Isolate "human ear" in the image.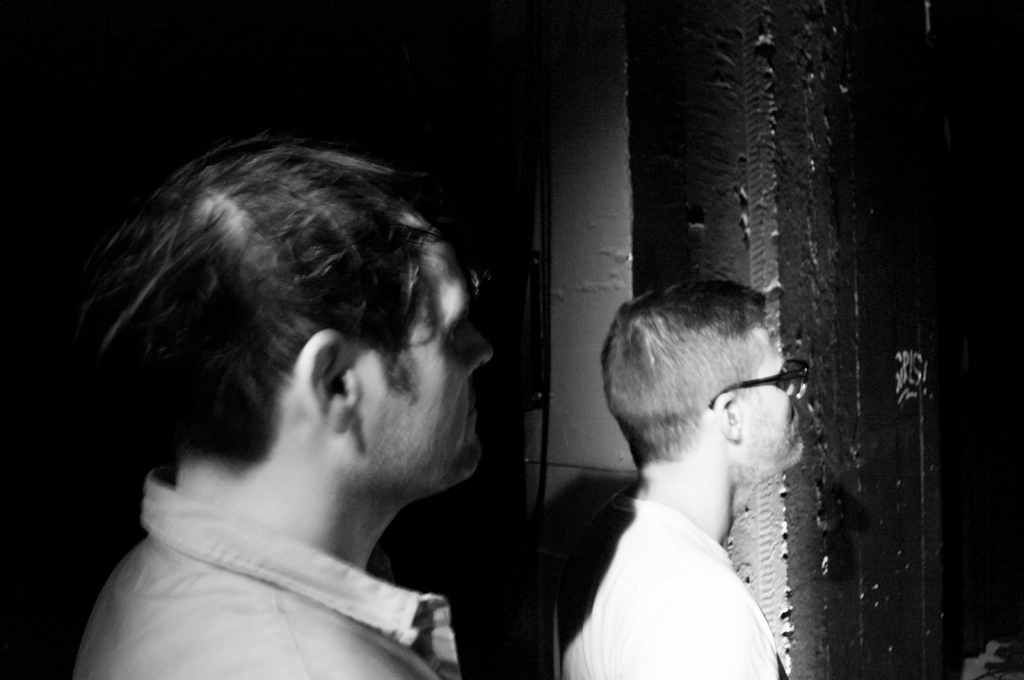
Isolated region: locate(294, 326, 364, 429).
